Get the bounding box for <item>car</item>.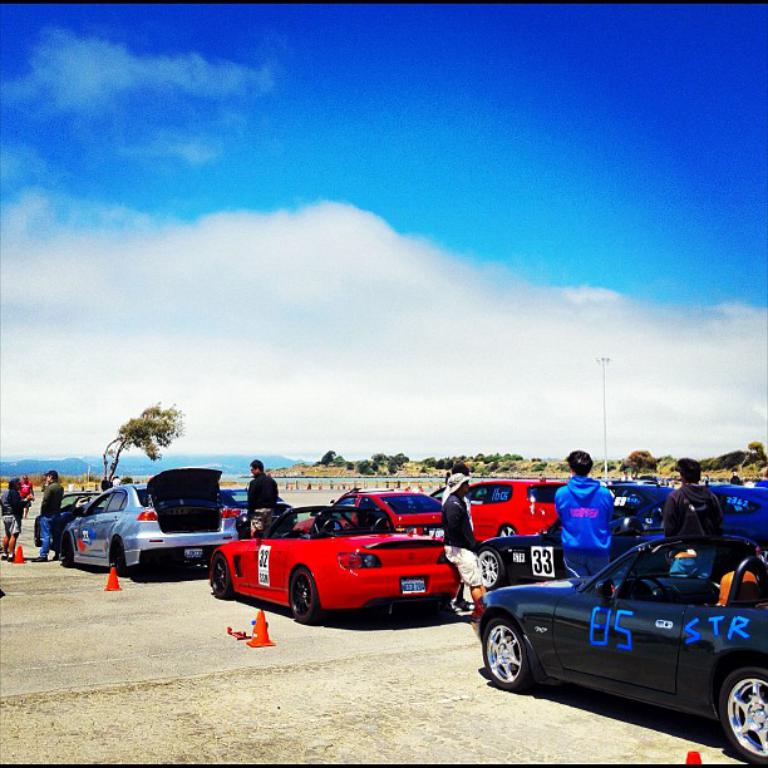
select_region(589, 476, 675, 547).
